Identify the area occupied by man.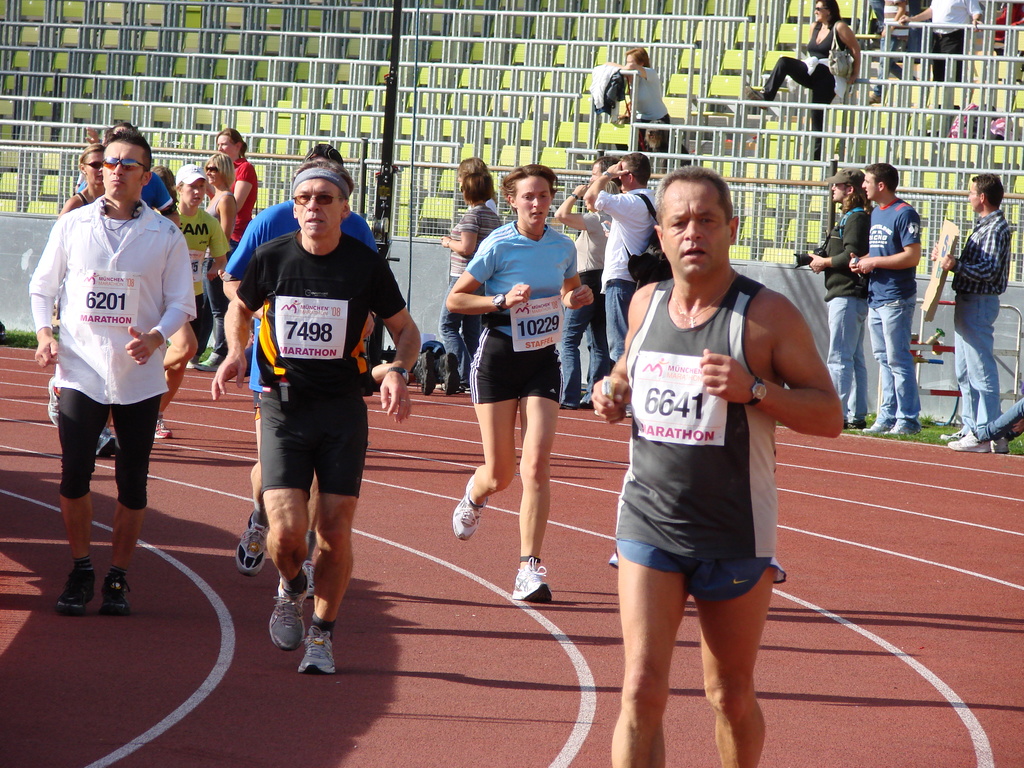
Area: detection(941, 166, 1011, 434).
